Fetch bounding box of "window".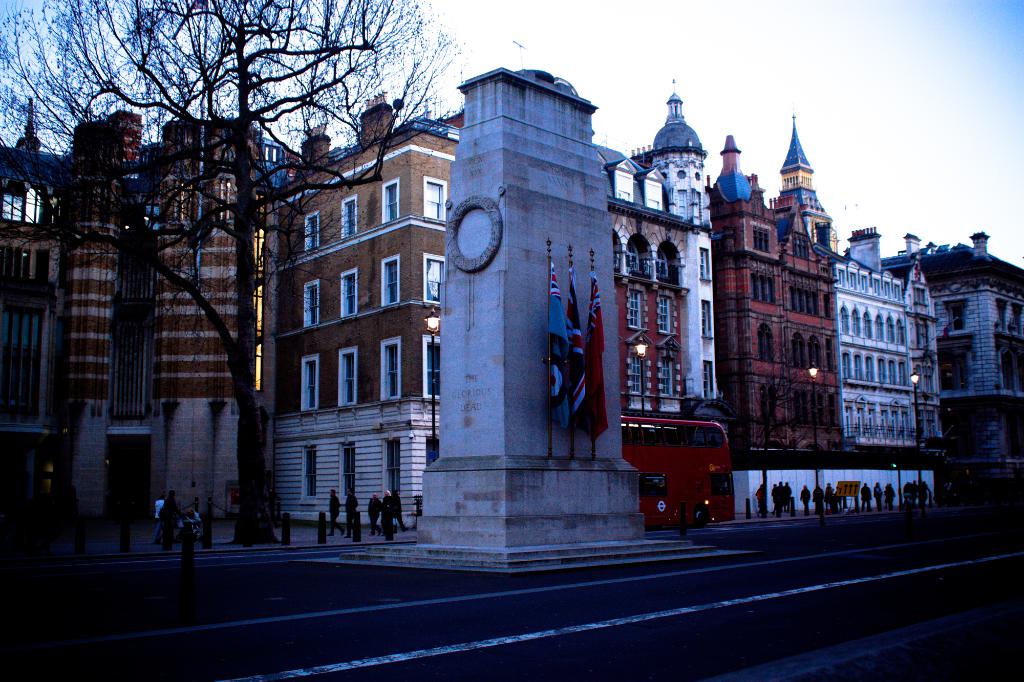
Bbox: Rect(826, 299, 831, 312).
